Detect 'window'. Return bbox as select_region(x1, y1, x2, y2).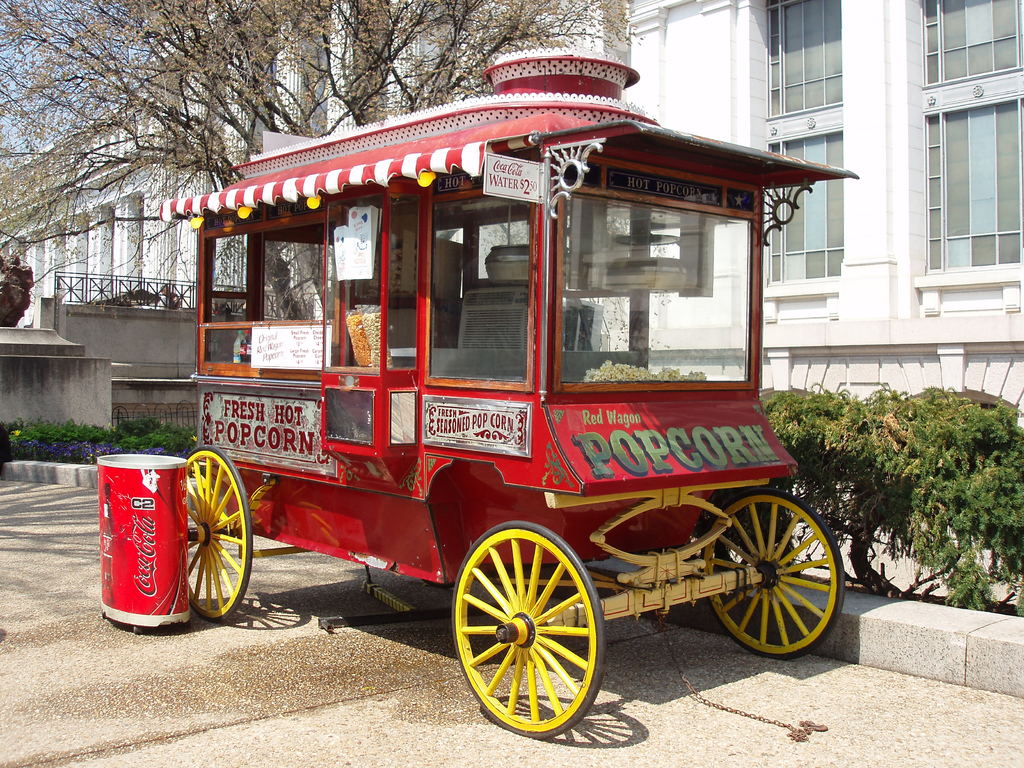
select_region(740, 0, 849, 321).
